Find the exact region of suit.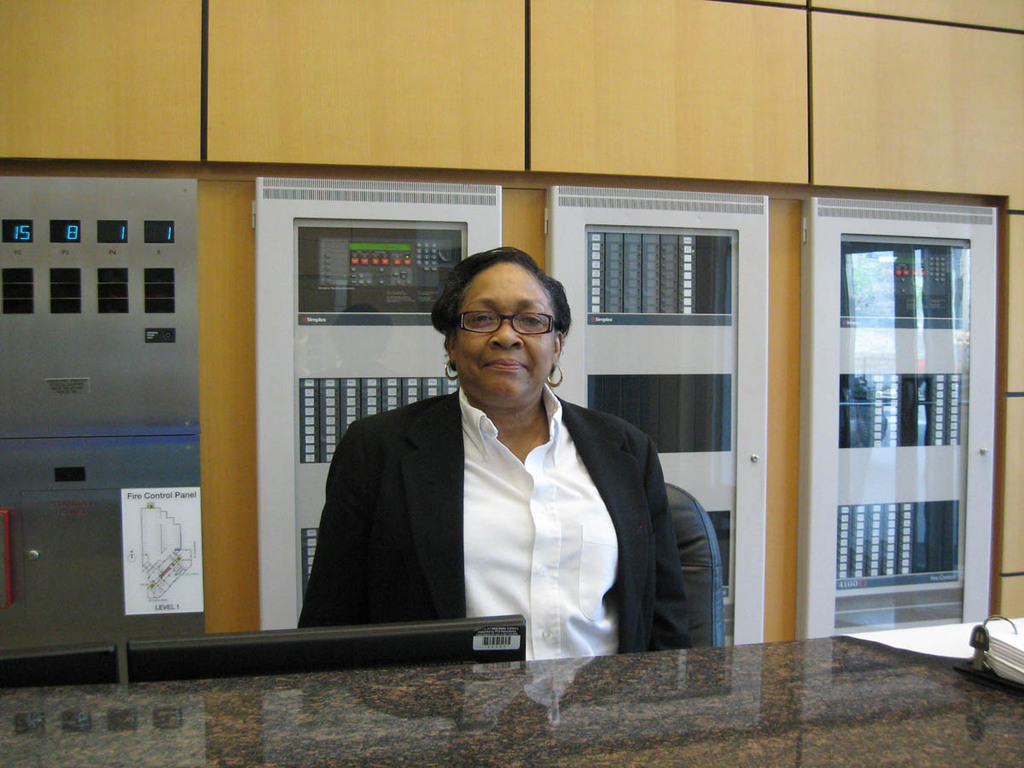
Exact region: bbox=(299, 389, 689, 655).
